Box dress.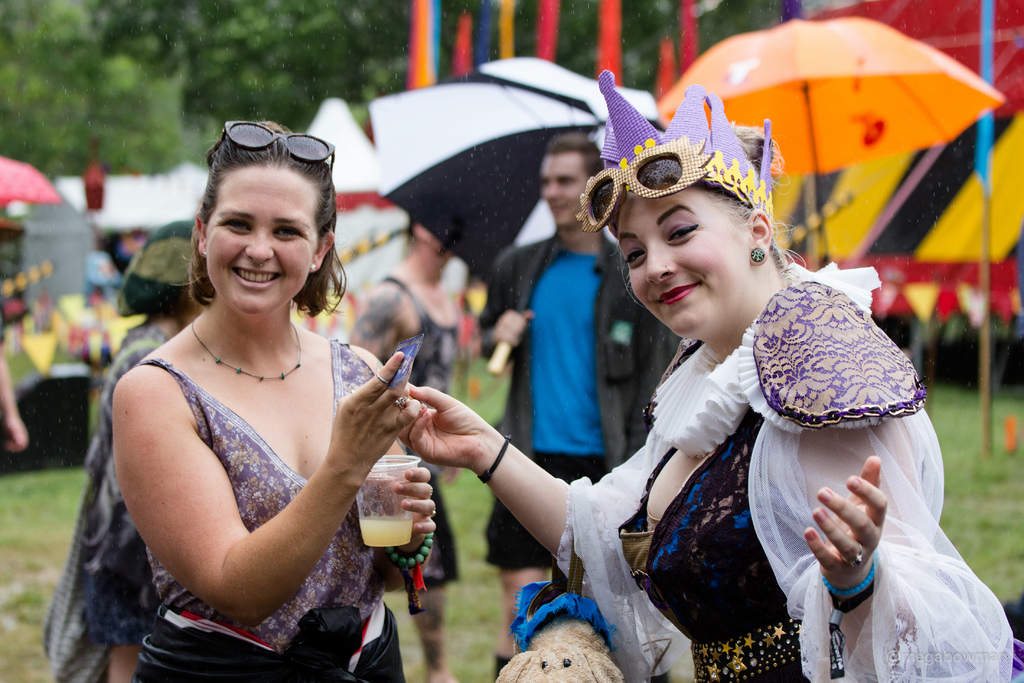
BBox(42, 327, 164, 682).
